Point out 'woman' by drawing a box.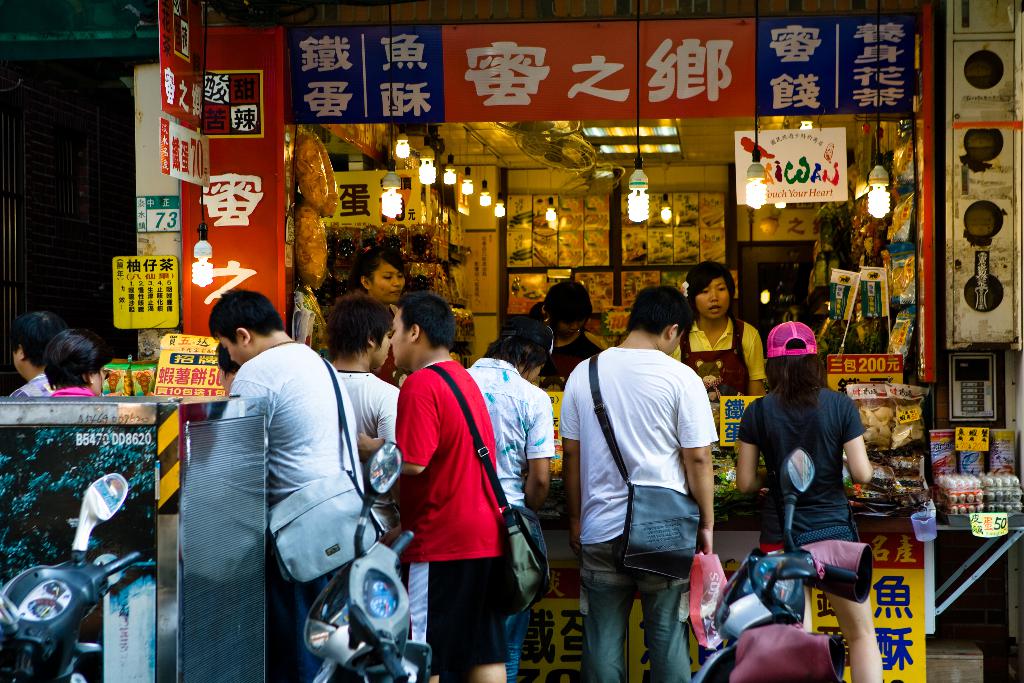
bbox=[736, 308, 888, 665].
